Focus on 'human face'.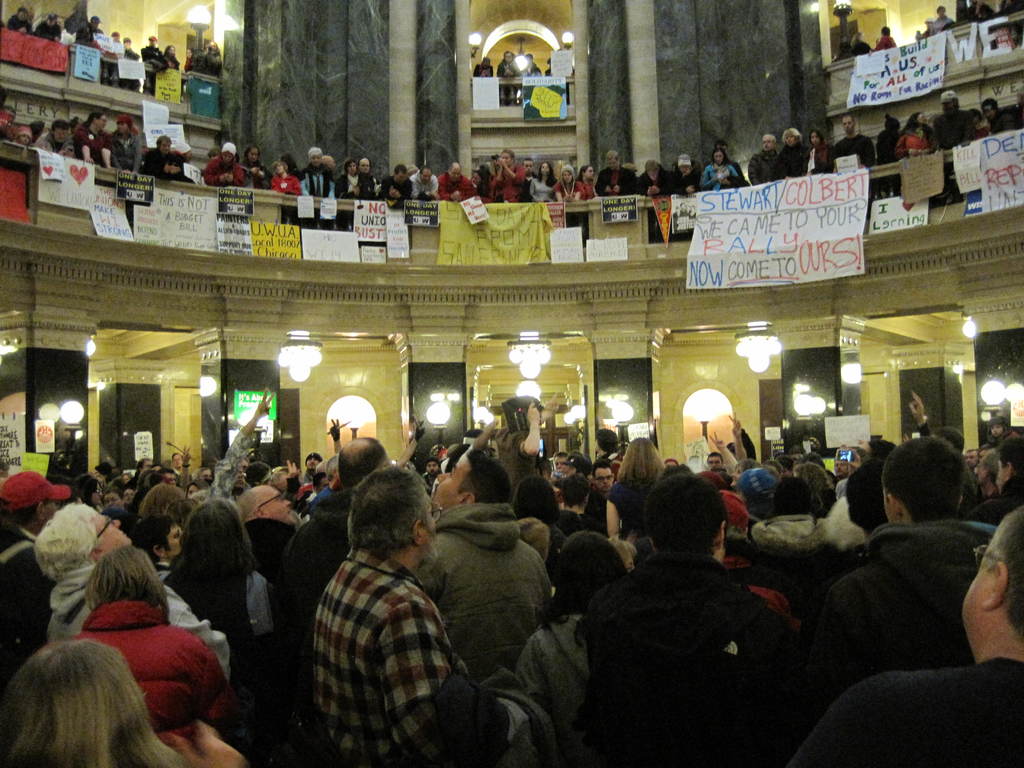
Focused at rect(104, 493, 123, 512).
